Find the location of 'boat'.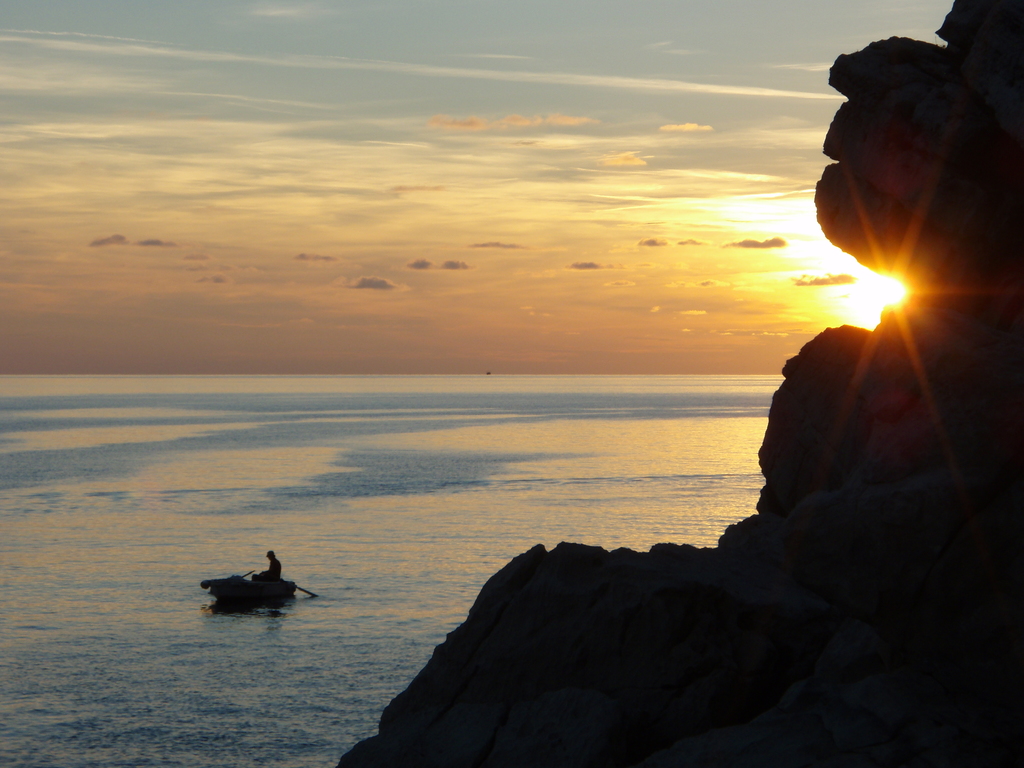
Location: l=194, t=555, r=303, b=624.
